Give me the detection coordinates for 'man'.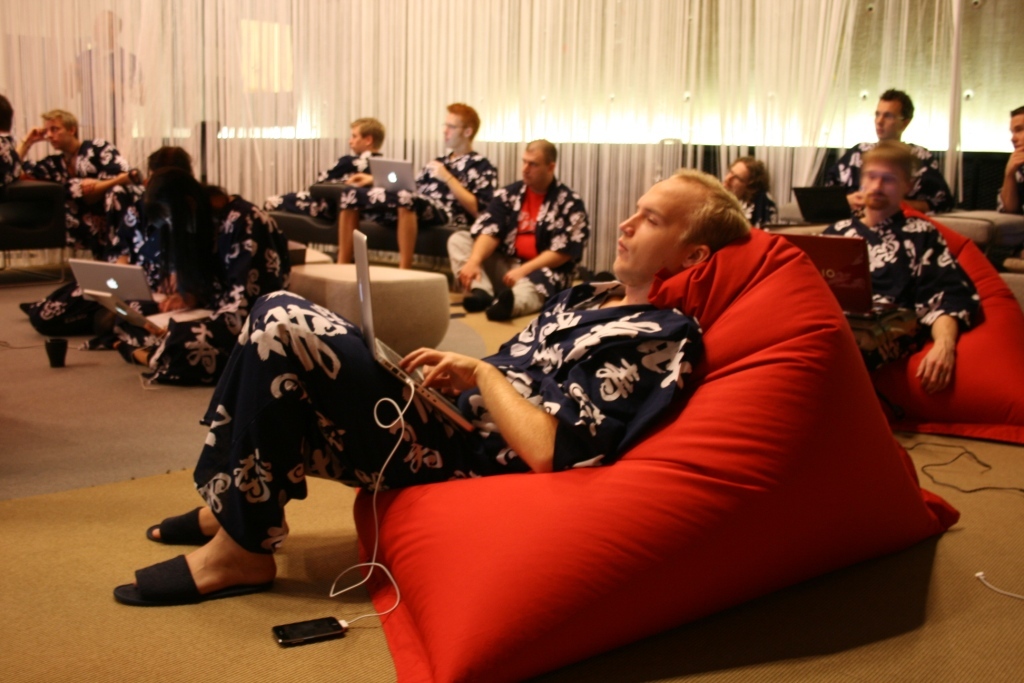
detection(131, 164, 753, 602).
